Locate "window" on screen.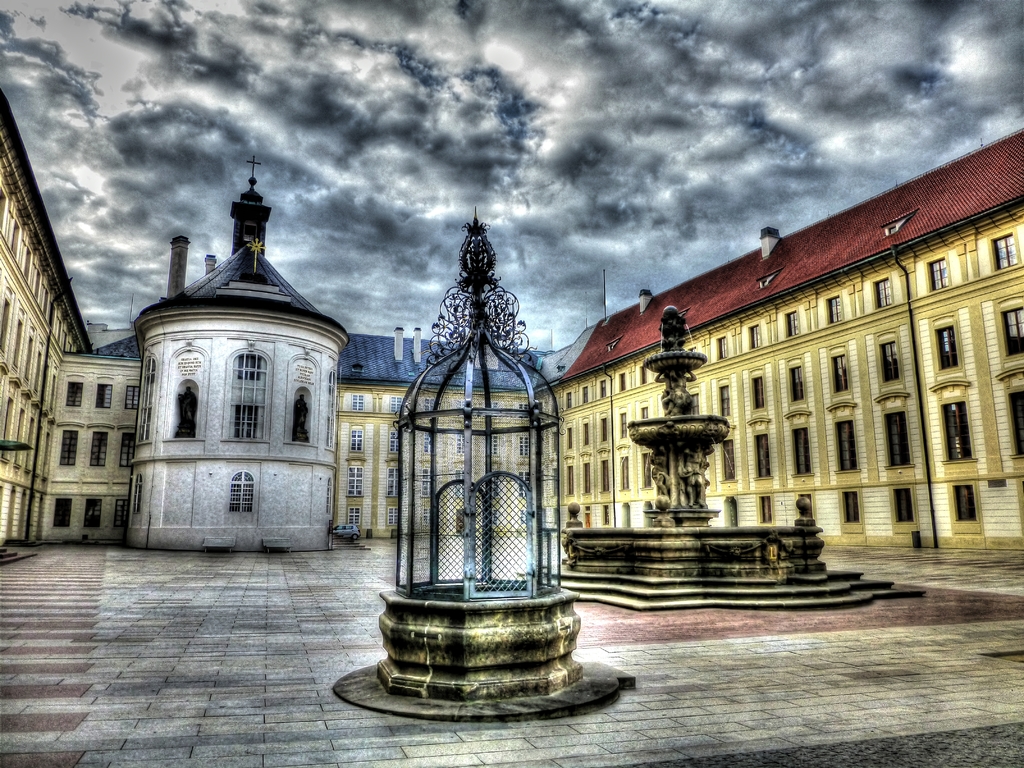
On screen at (x1=884, y1=406, x2=910, y2=466).
